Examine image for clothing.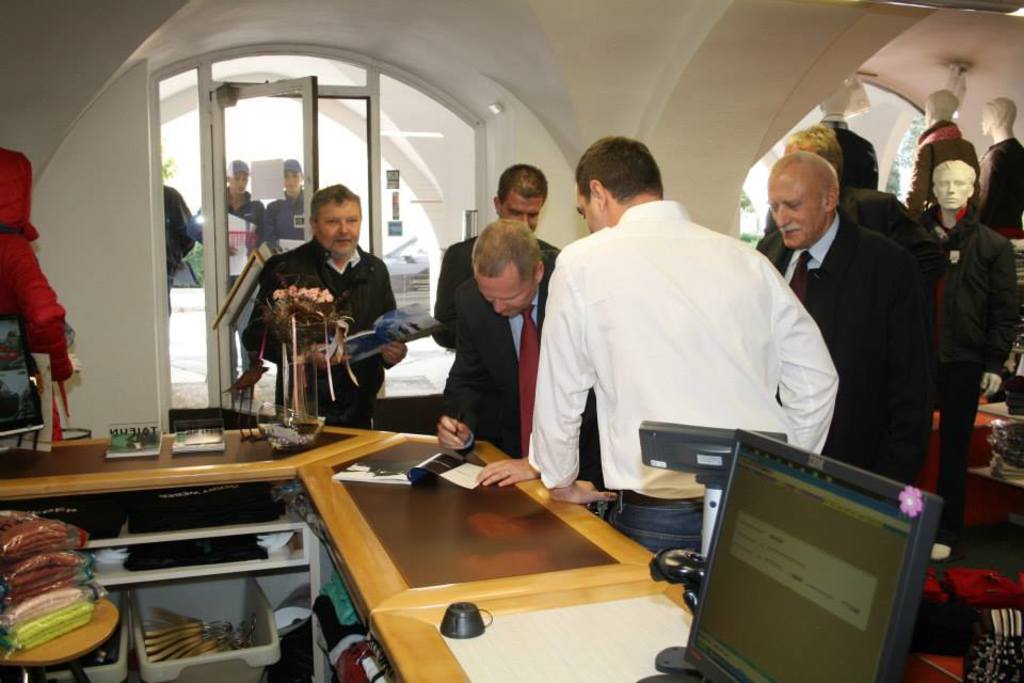
Examination result: locate(250, 237, 400, 429).
